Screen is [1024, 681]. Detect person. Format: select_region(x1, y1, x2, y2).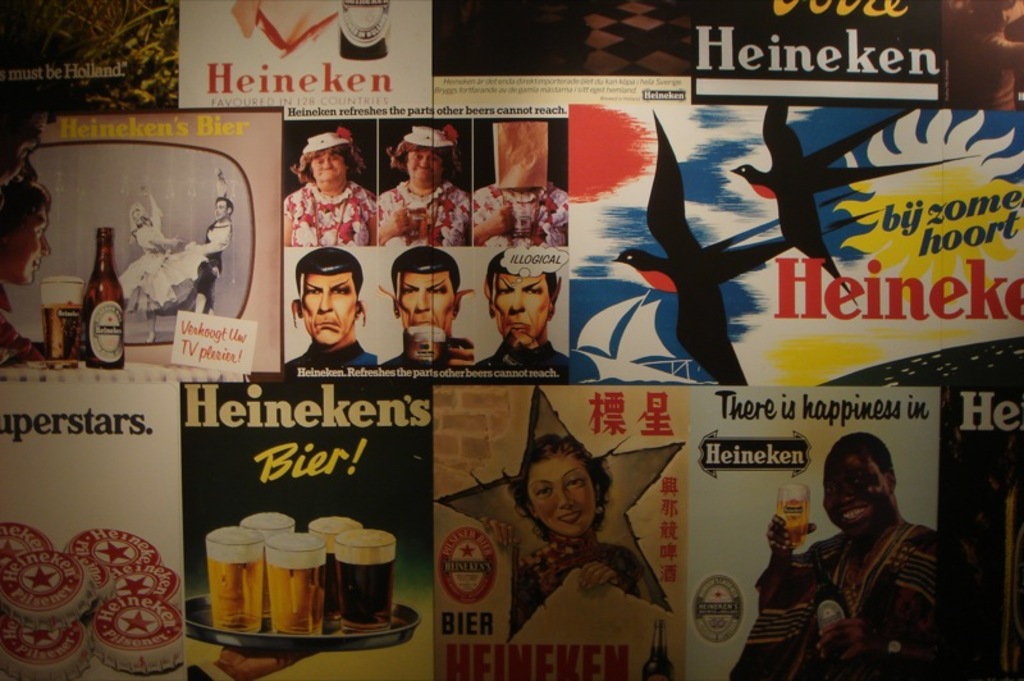
select_region(0, 182, 47, 367).
